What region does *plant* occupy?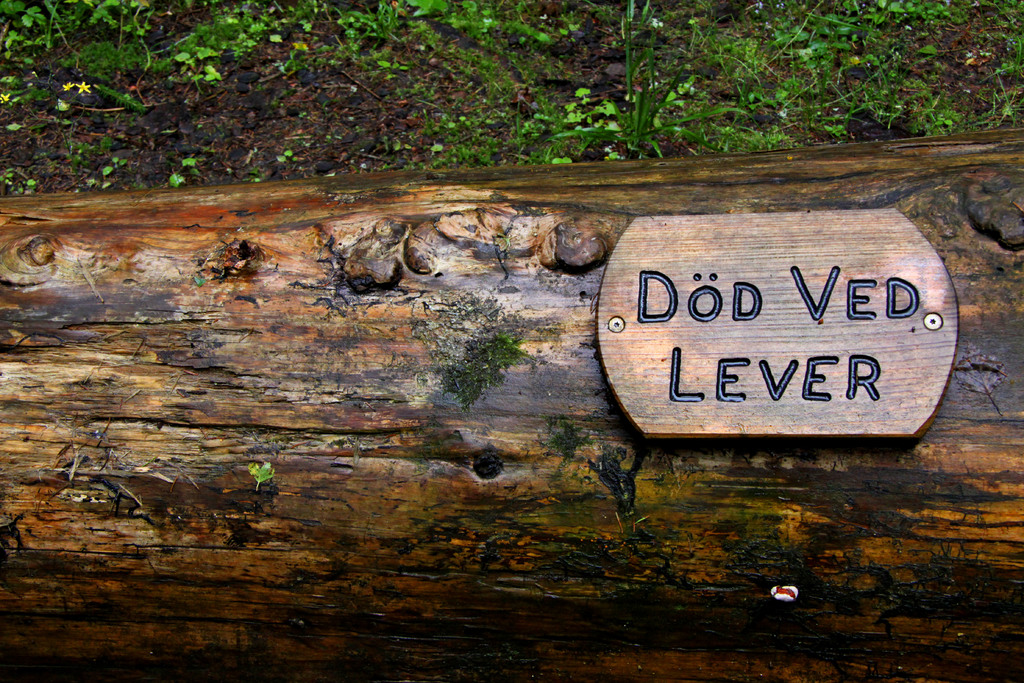
bbox=(325, 133, 341, 146).
